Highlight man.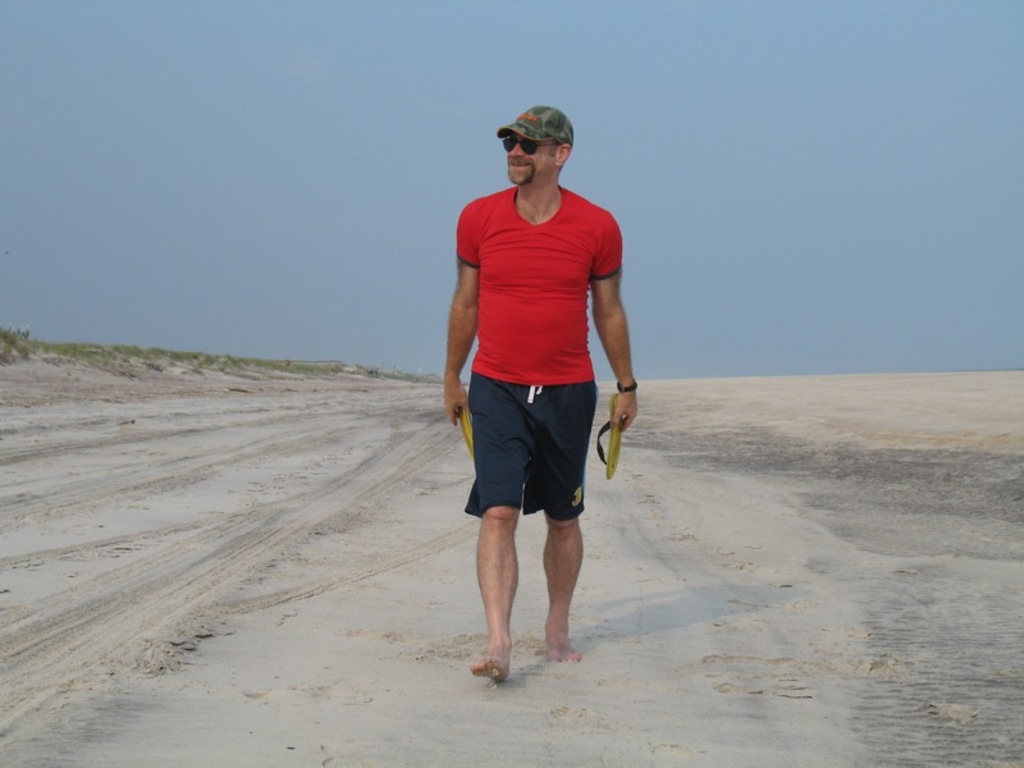
Highlighted region: 438, 106, 628, 663.
